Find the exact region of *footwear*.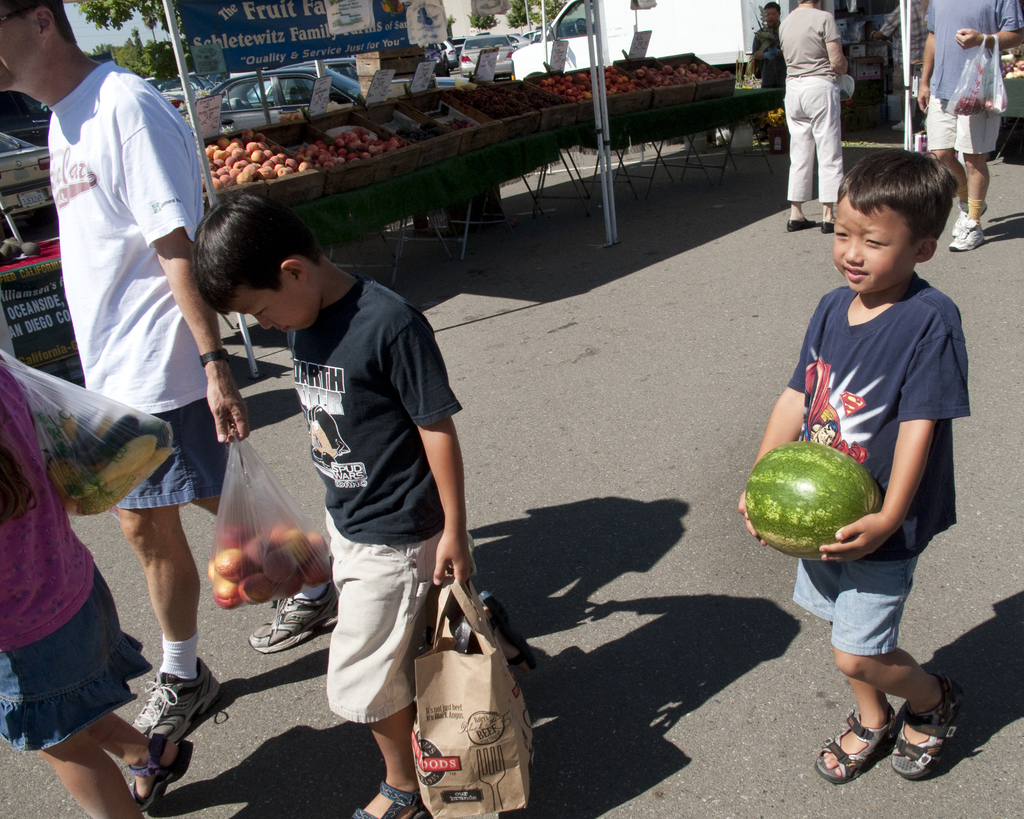
Exact region: l=820, t=216, r=838, b=234.
